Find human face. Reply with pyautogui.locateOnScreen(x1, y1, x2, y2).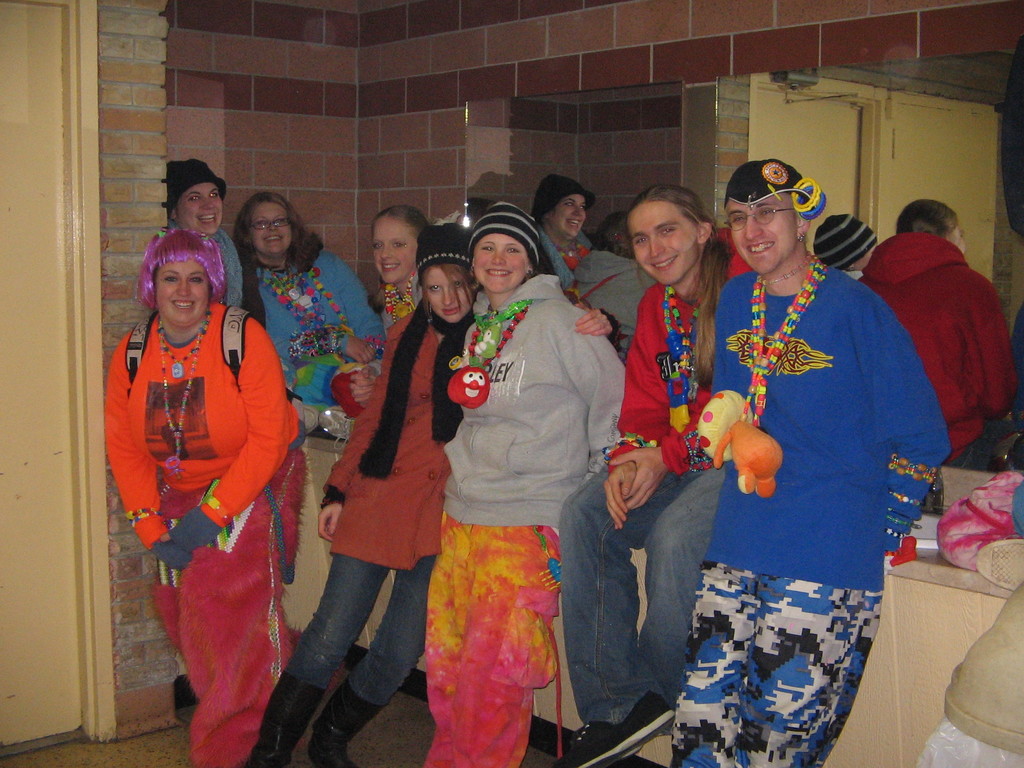
pyautogui.locateOnScreen(549, 196, 588, 239).
